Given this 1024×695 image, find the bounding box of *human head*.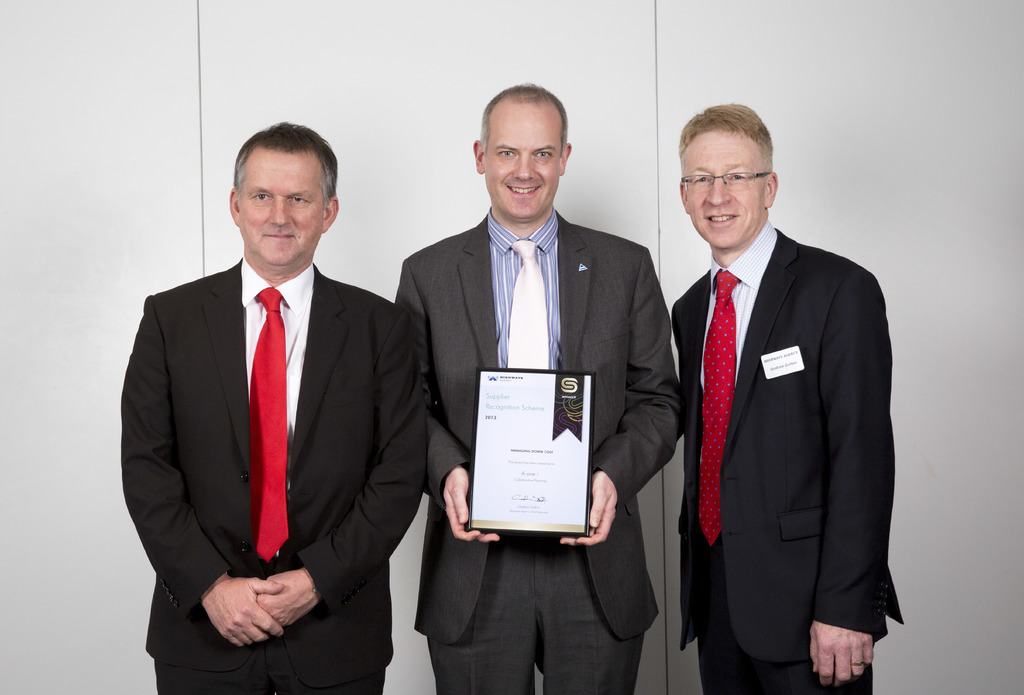
{"left": 217, "top": 118, "right": 349, "bottom": 263}.
